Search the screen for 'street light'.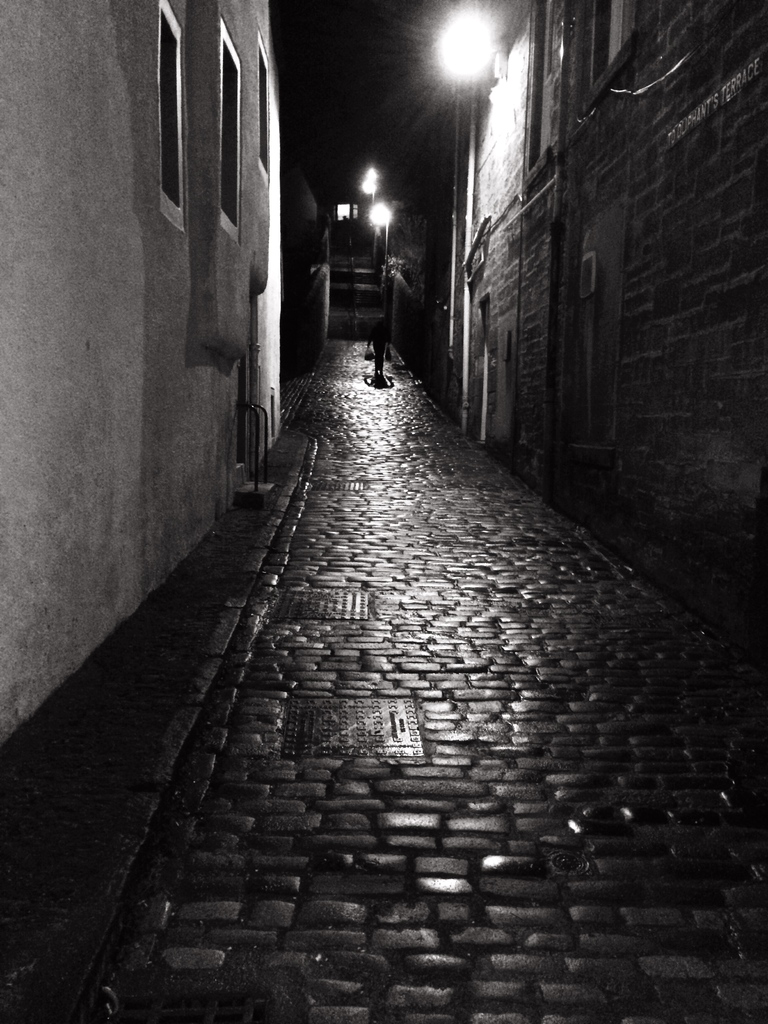
Found at [349,163,415,305].
